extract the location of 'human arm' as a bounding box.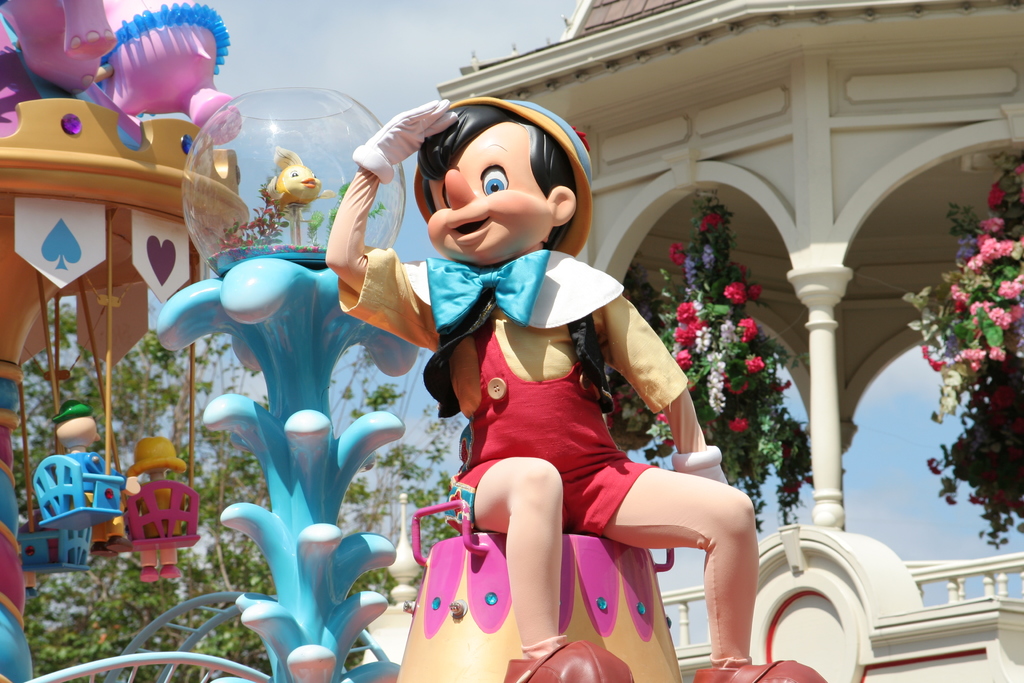
Rect(582, 291, 706, 452).
